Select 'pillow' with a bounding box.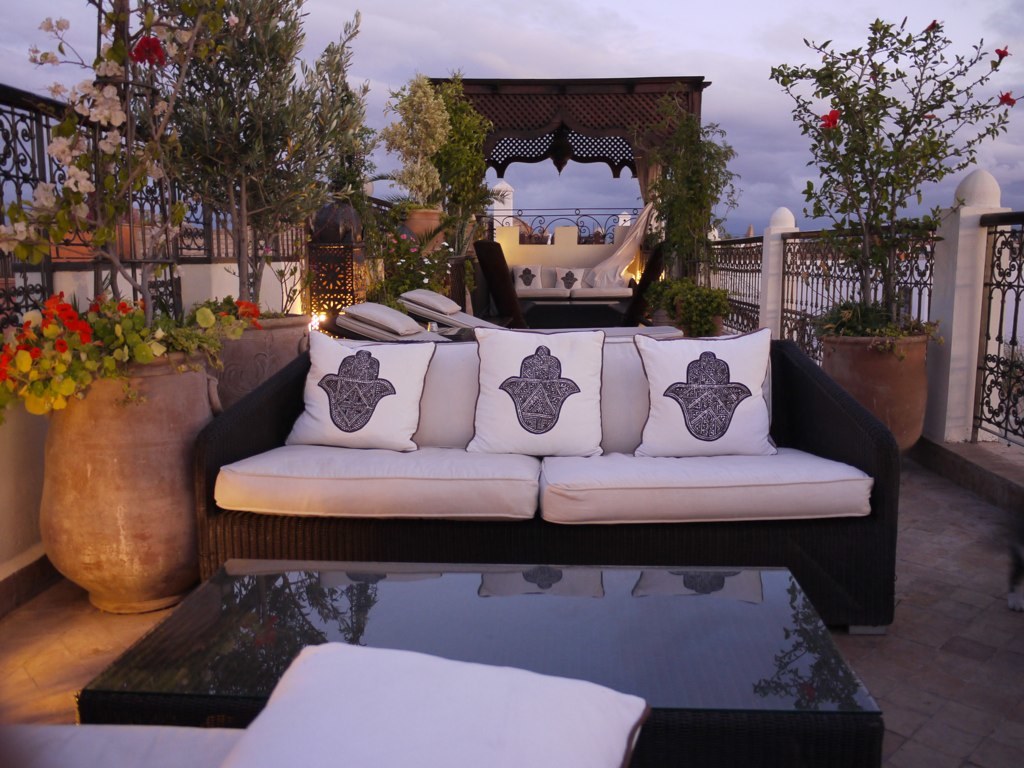
354 298 424 341.
